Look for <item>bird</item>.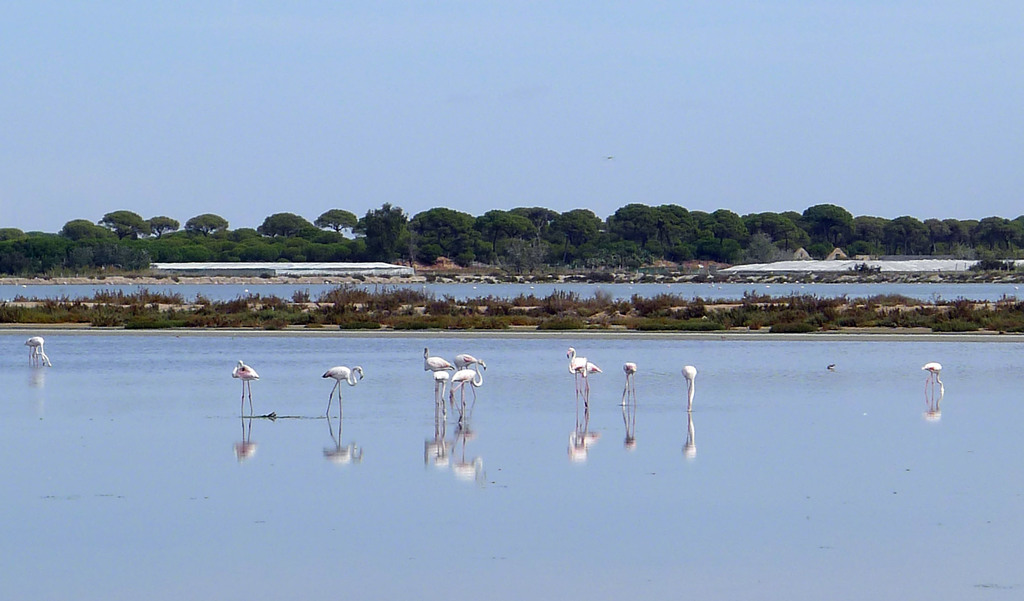
Found: detection(24, 335, 55, 365).
